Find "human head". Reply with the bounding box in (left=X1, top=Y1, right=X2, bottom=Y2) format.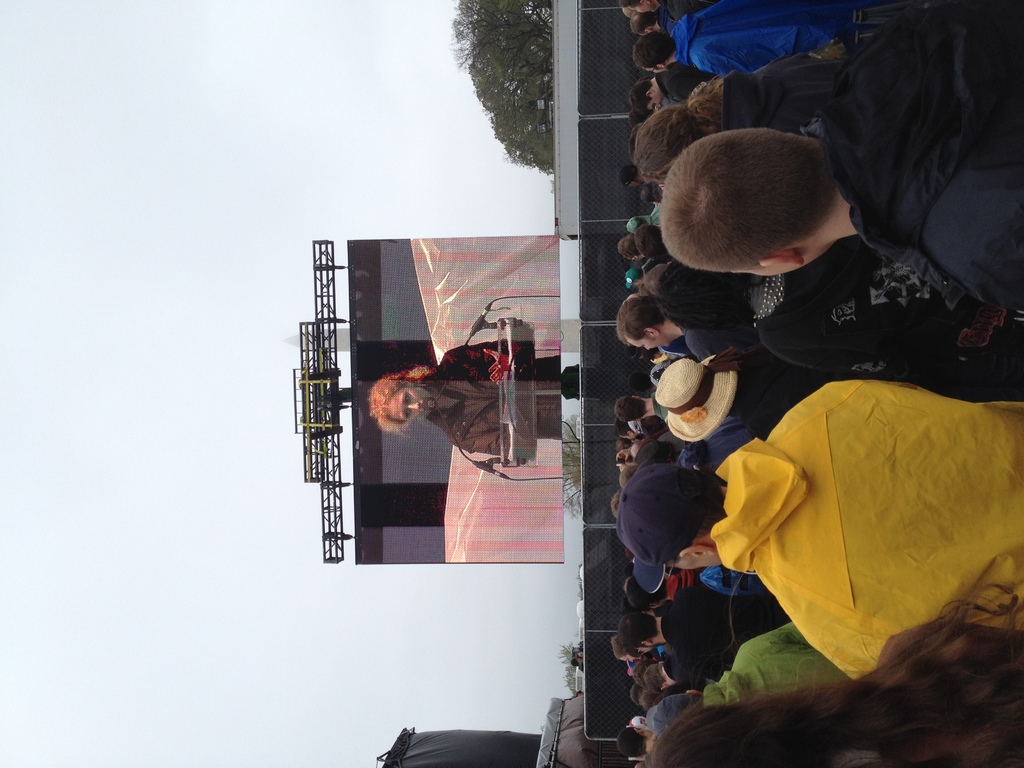
(left=371, top=372, right=436, bottom=422).
